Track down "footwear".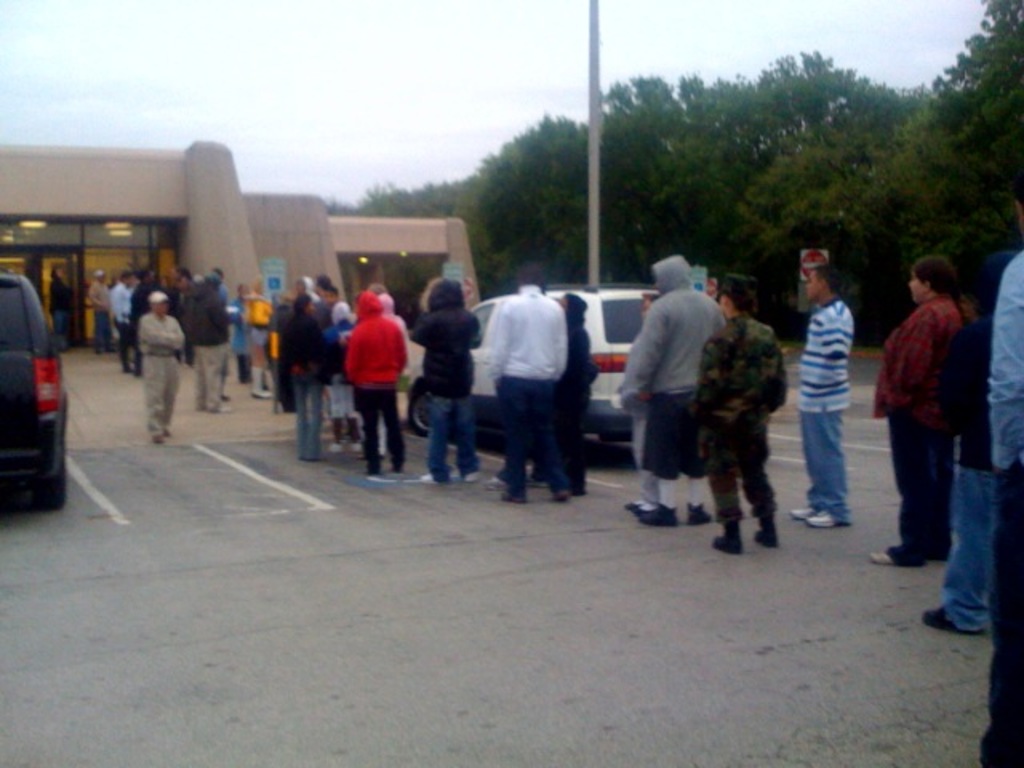
Tracked to locate(462, 470, 477, 483).
